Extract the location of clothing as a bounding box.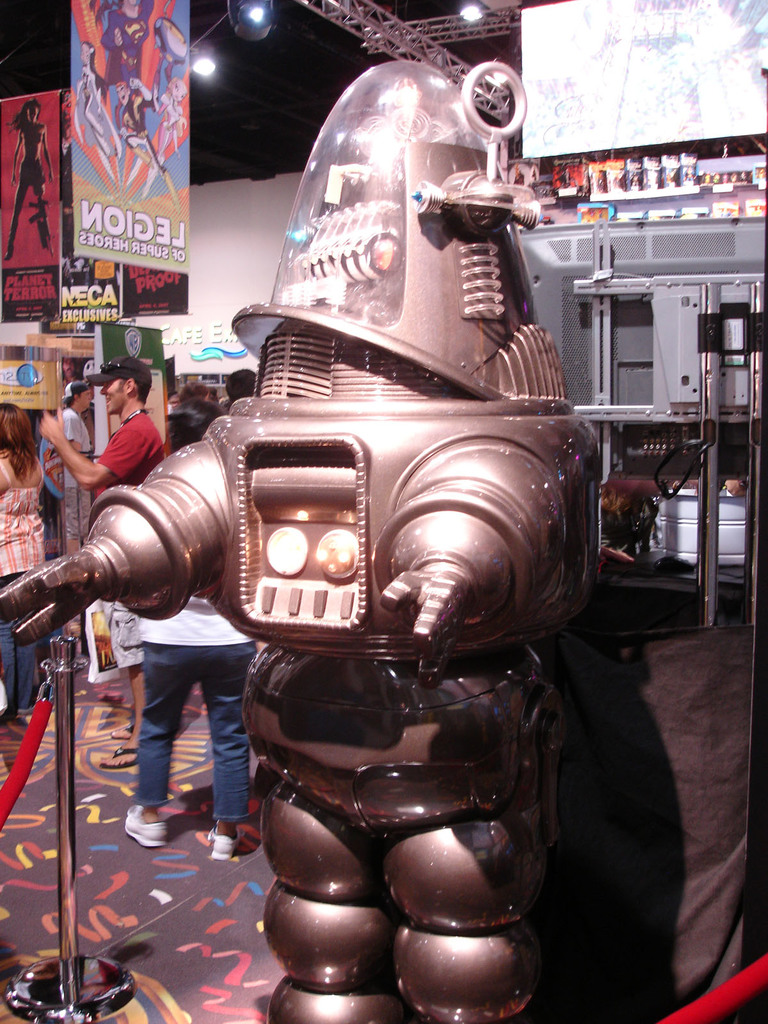
locate(116, 582, 262, 824).
